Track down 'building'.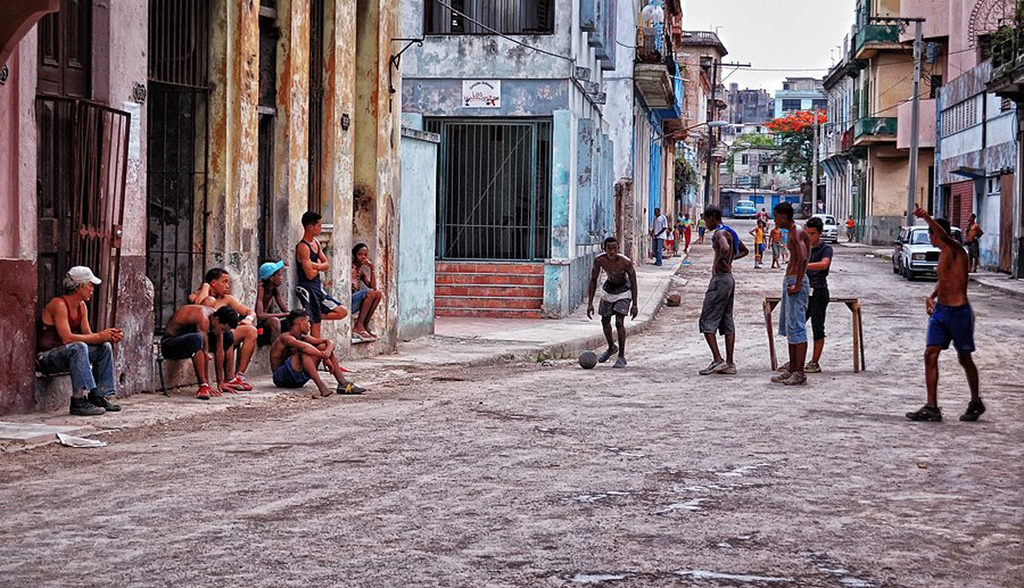
Tracked to 845:2:932:256.
